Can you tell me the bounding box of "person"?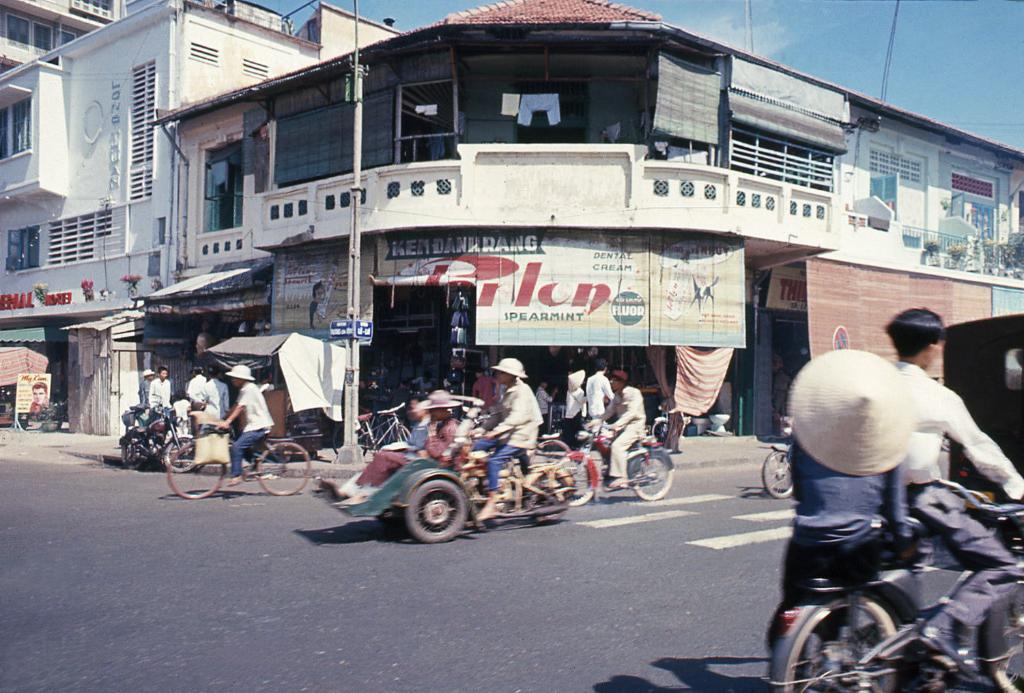
[x1=466, y1=360, x2=539, y2=518].
